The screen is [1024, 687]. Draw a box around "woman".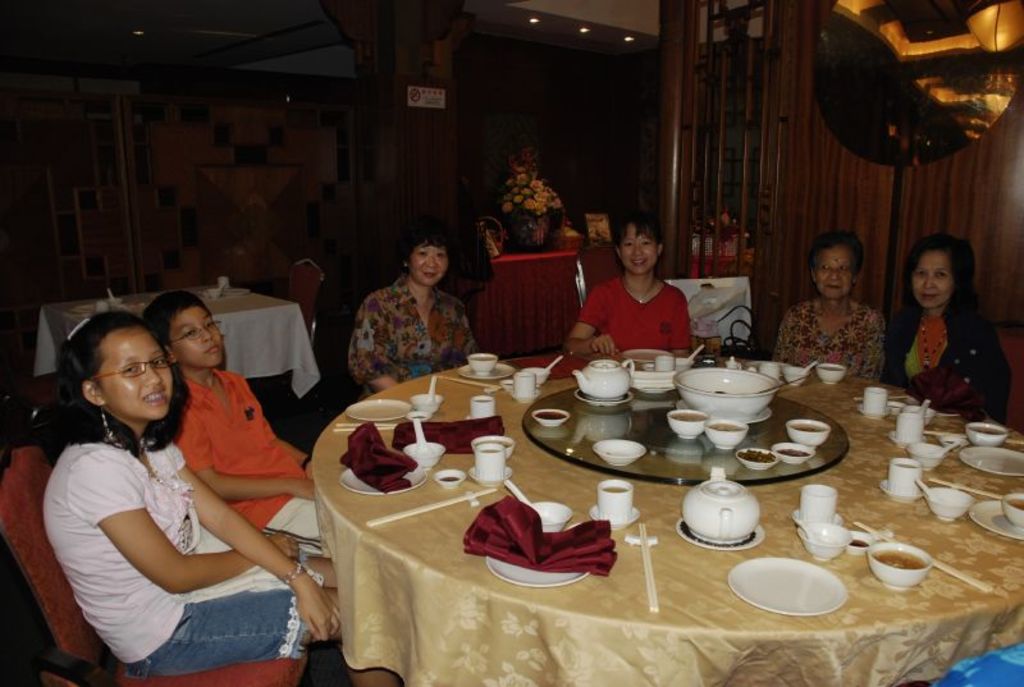
{"x1": 349, "y1": 225, "x2": 472, "y2": 397}.
